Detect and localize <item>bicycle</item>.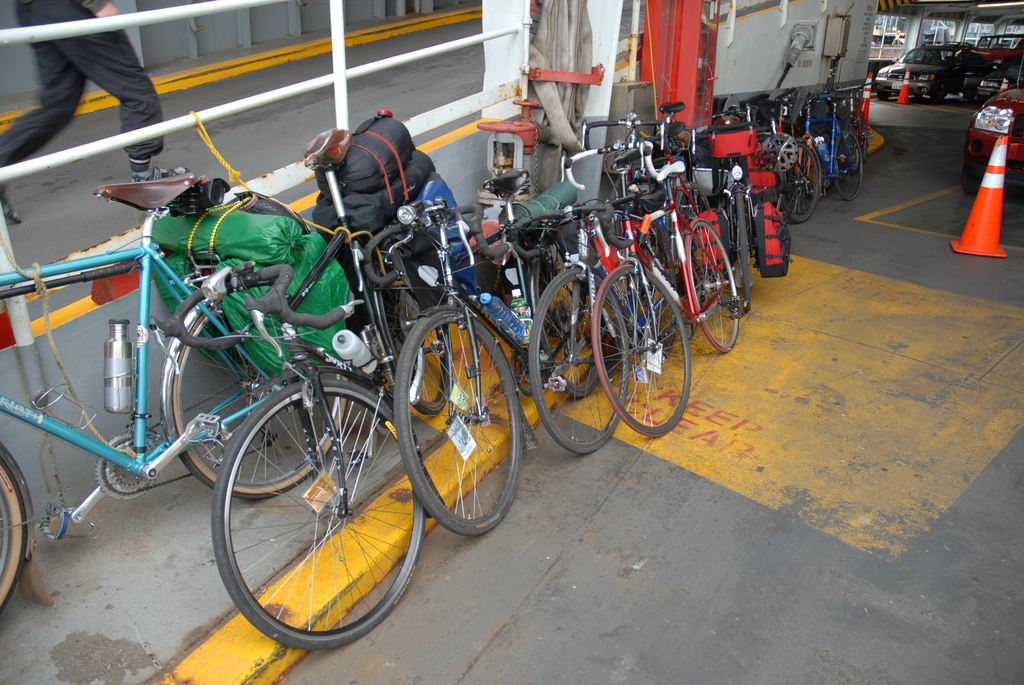
Localized at left=774, top=67, right=871, bottom=216.
